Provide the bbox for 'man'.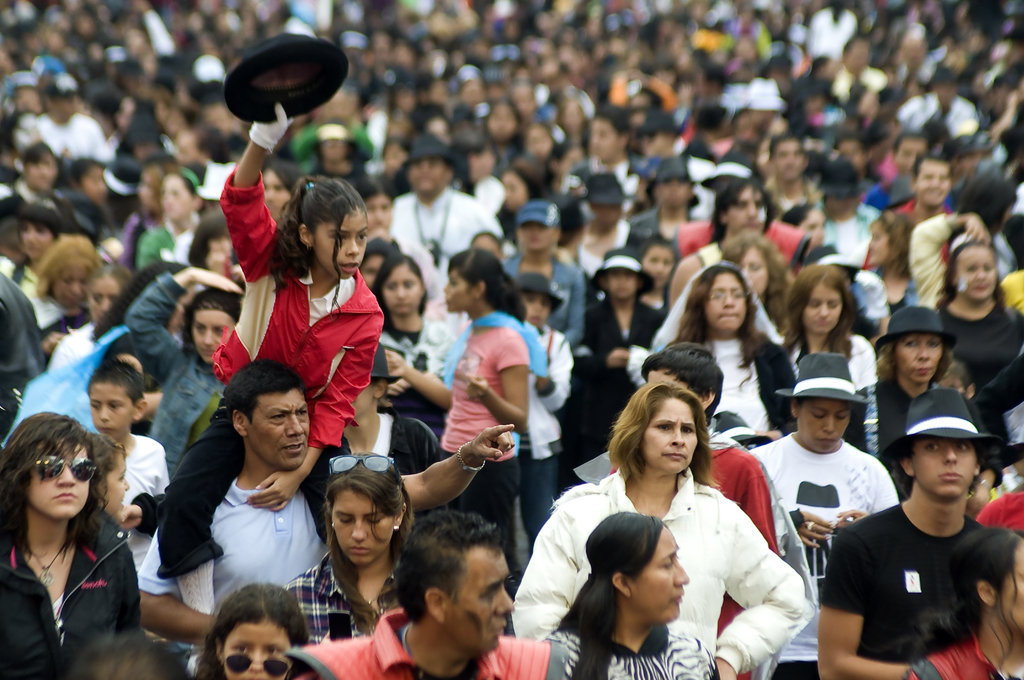
(x1=755, y1=136, x2=824, y2=224).
